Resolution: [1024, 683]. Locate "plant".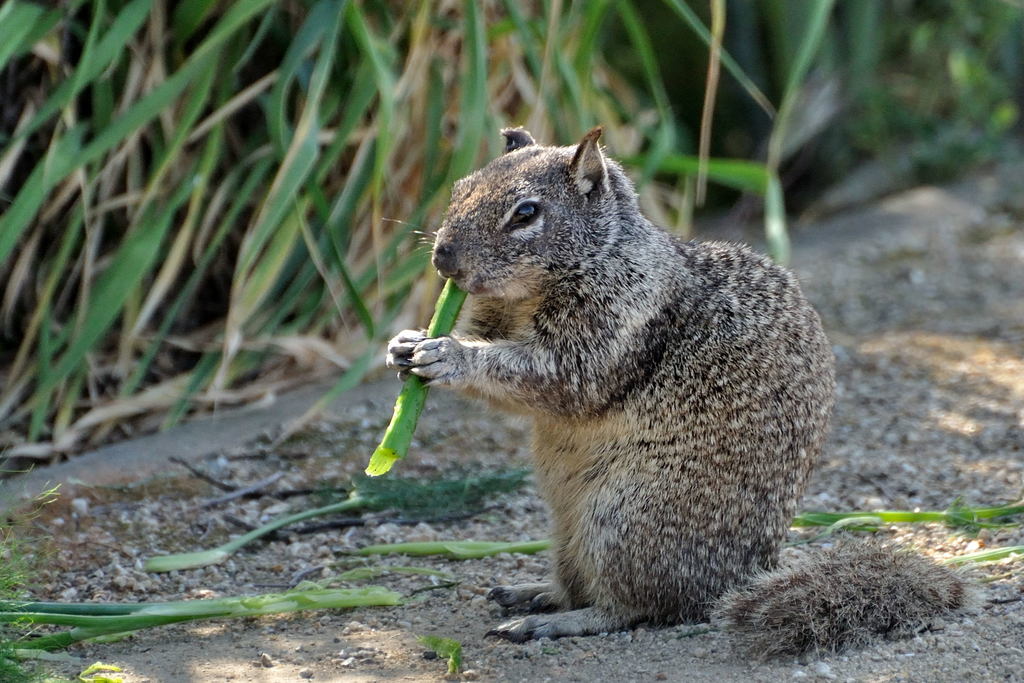
box(362, 538, 552, 561).
